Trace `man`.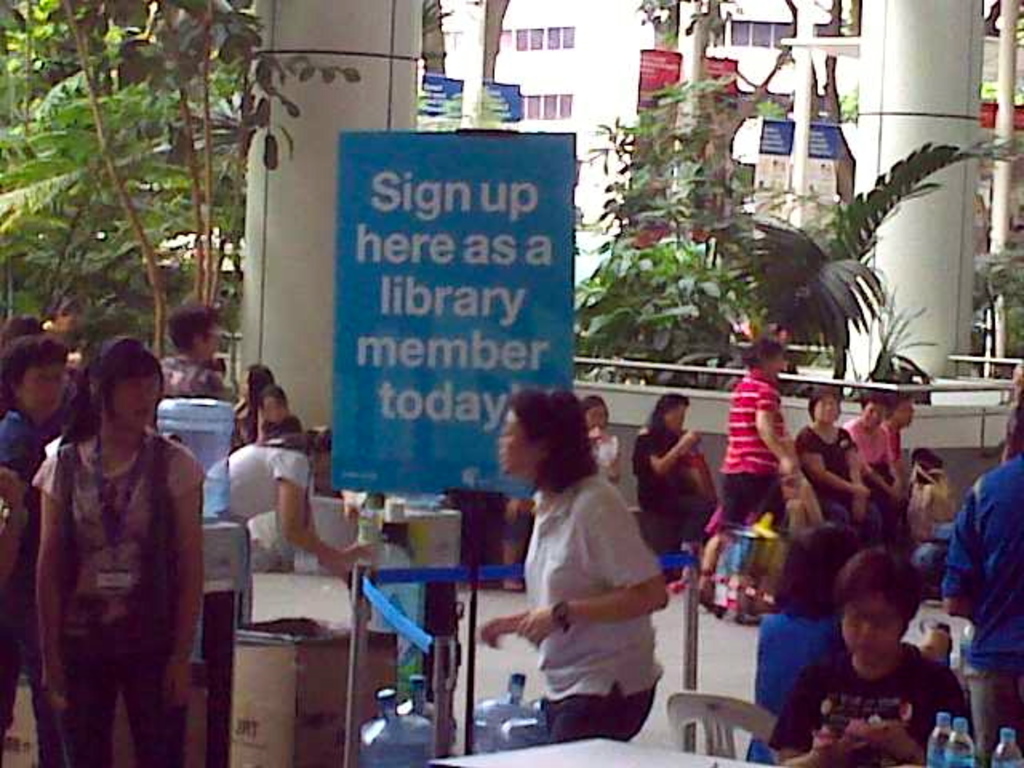
Traced to locate(144, 291, 240, 416).
